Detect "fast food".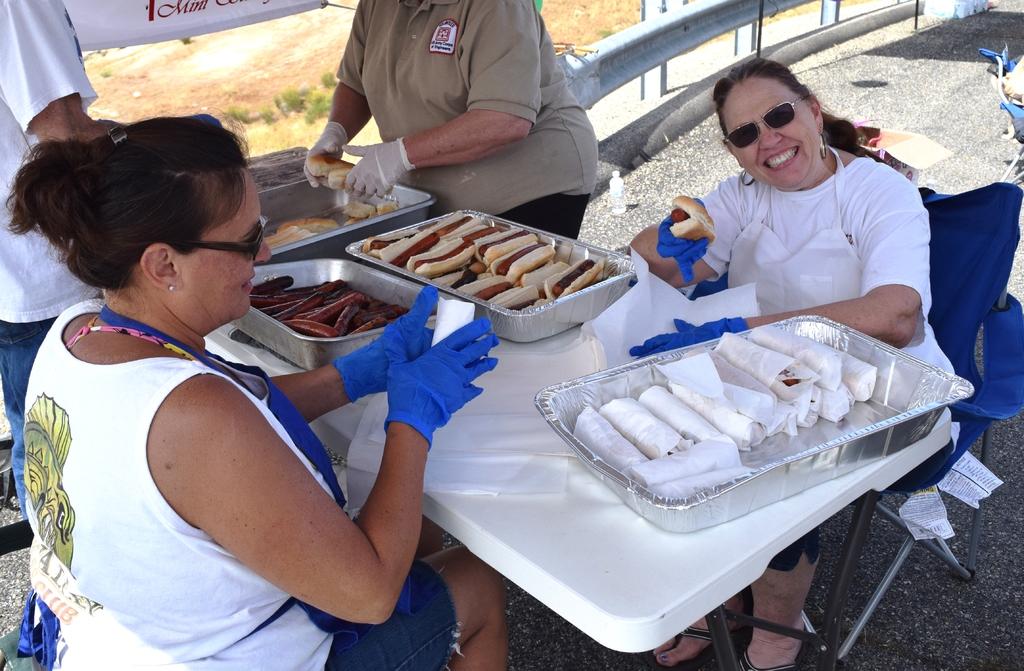
Detected at [303,152,361,190].
